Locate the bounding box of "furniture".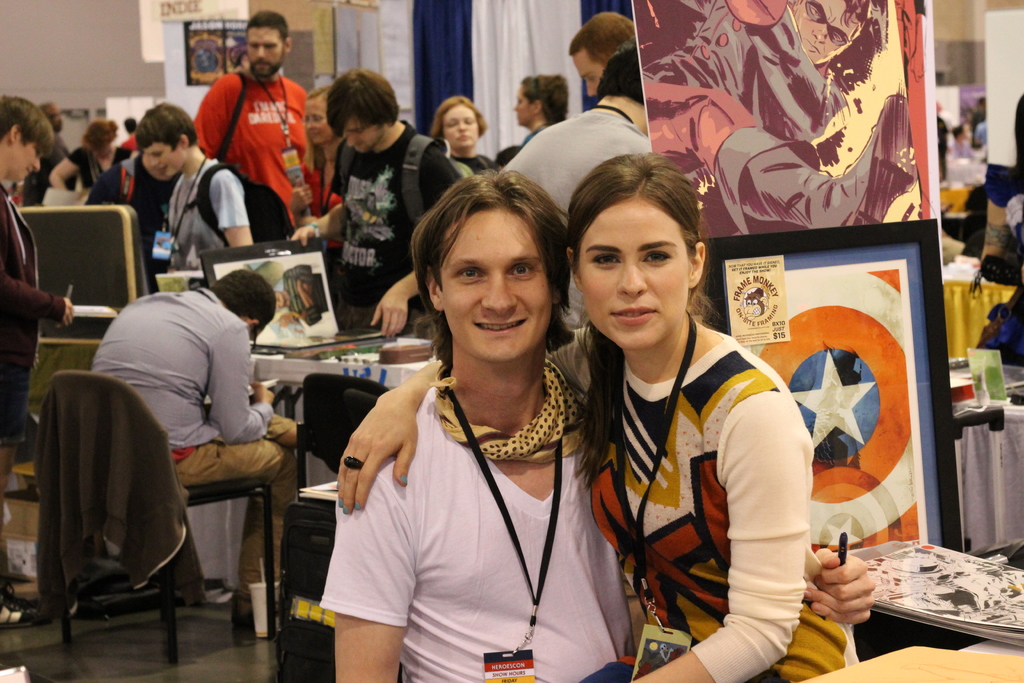
Bounding box: (left=950, top=395, right=1023, bottom=552).
